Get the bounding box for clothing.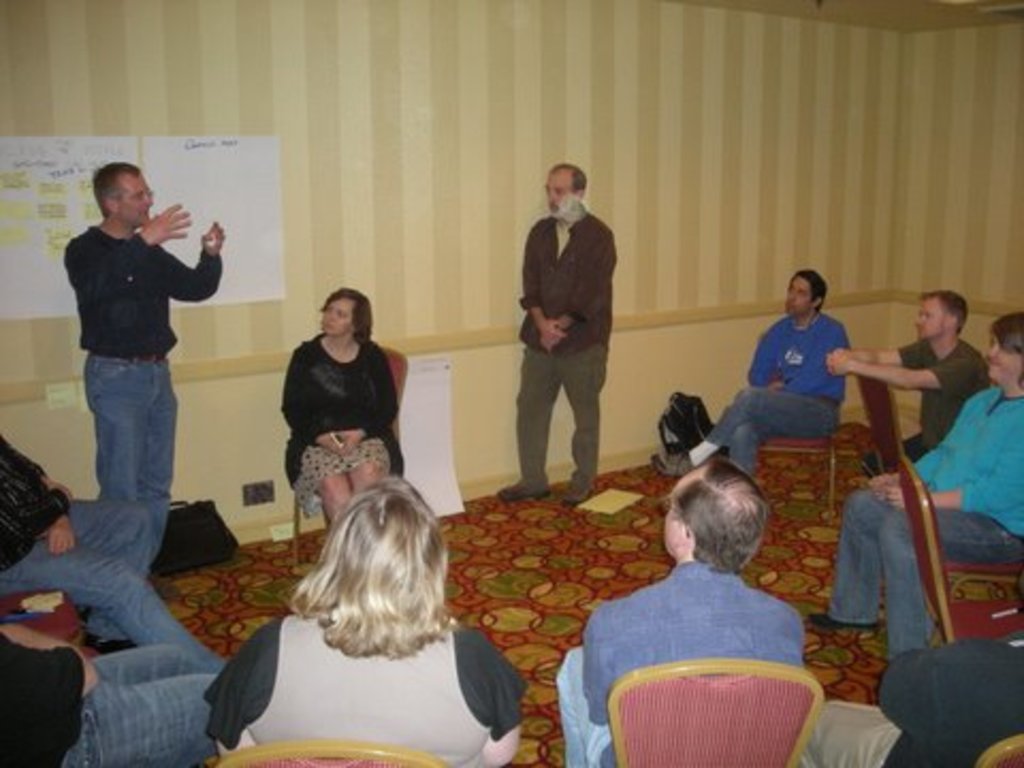
(left=288, top=339, right=403, bottom=493).
